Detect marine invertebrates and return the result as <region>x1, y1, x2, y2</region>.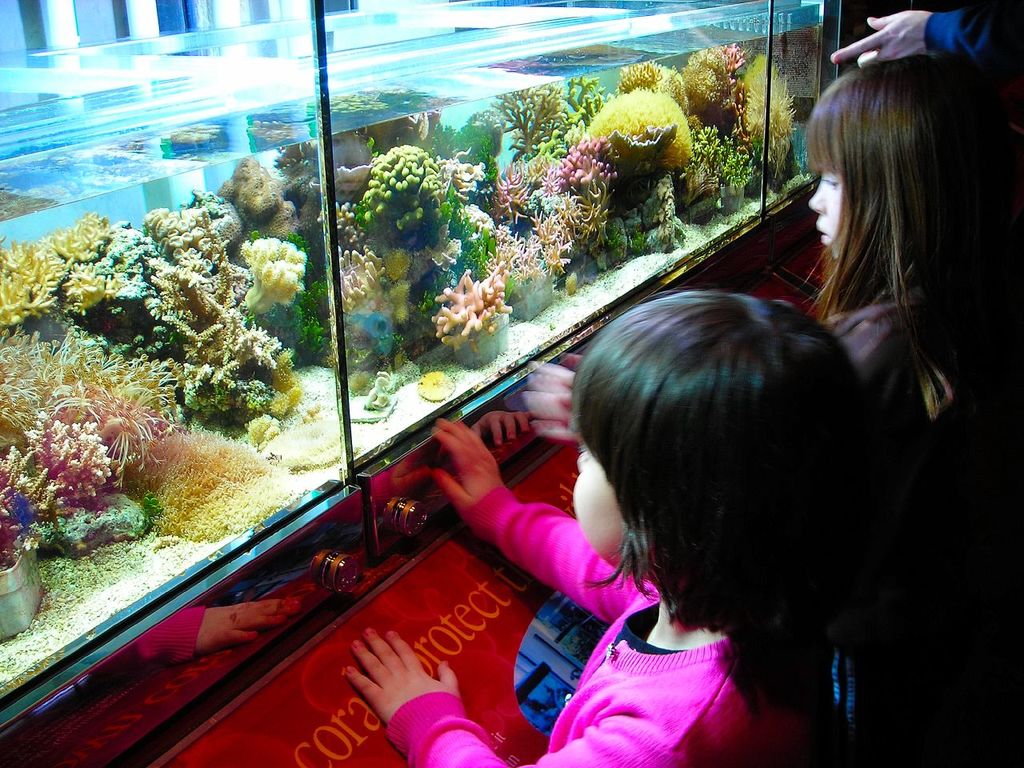
<region>62, 265, 134, 317</region>.
